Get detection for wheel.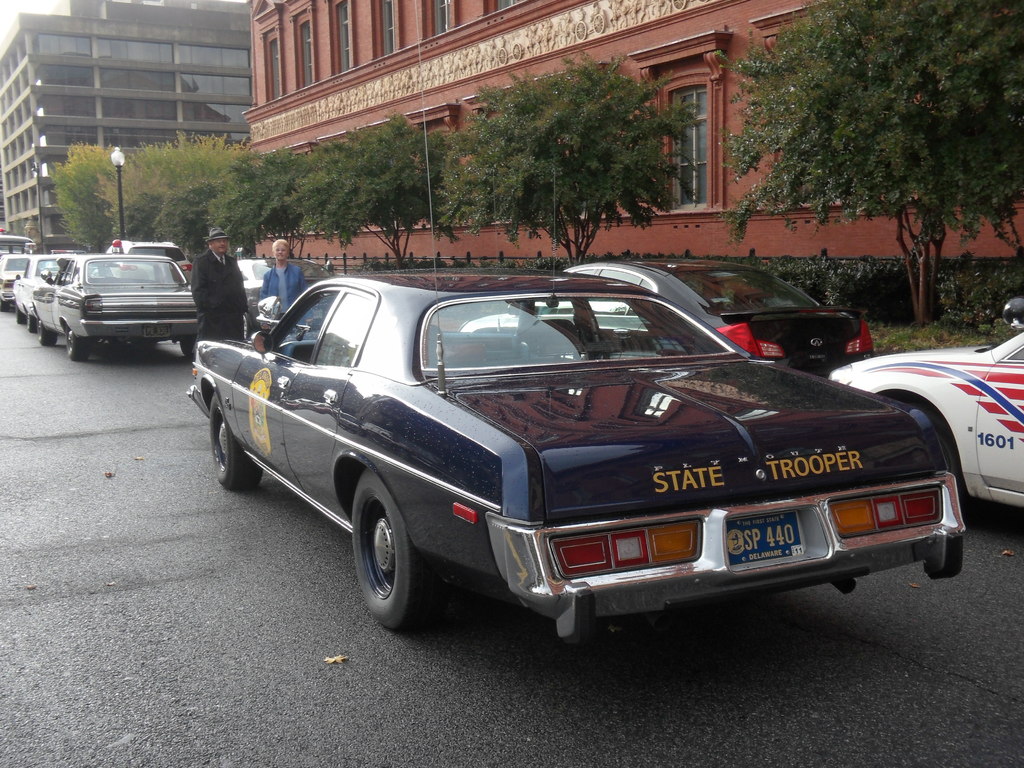
Detection: BBox(0, 299, 8, 312).
